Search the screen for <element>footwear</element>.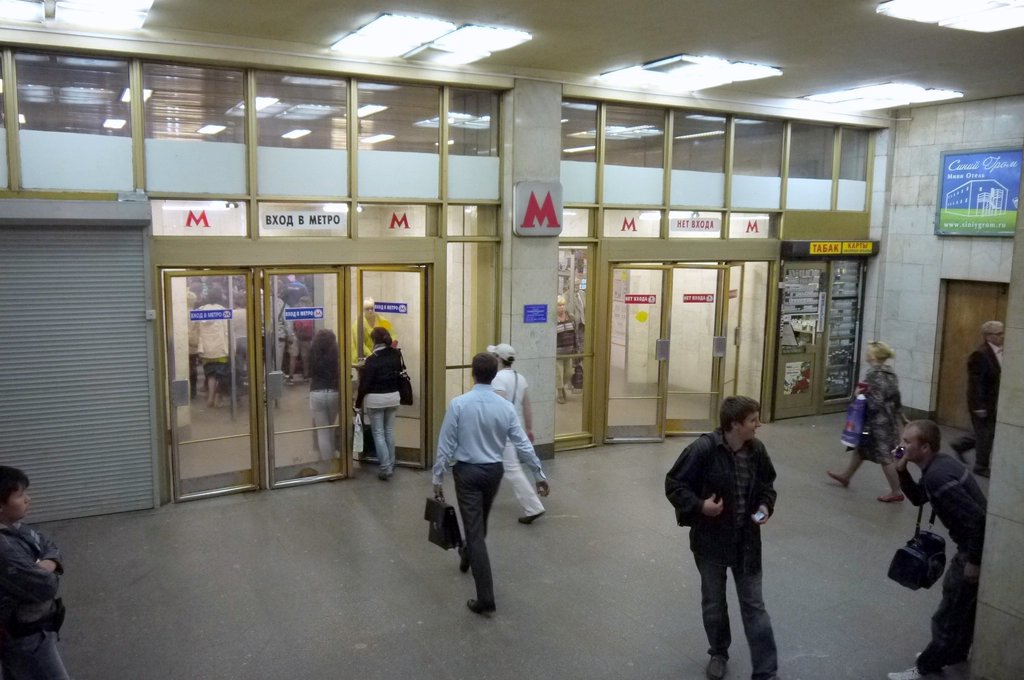
Found at (x1=913, y1=649, x2=924, y2=661).
